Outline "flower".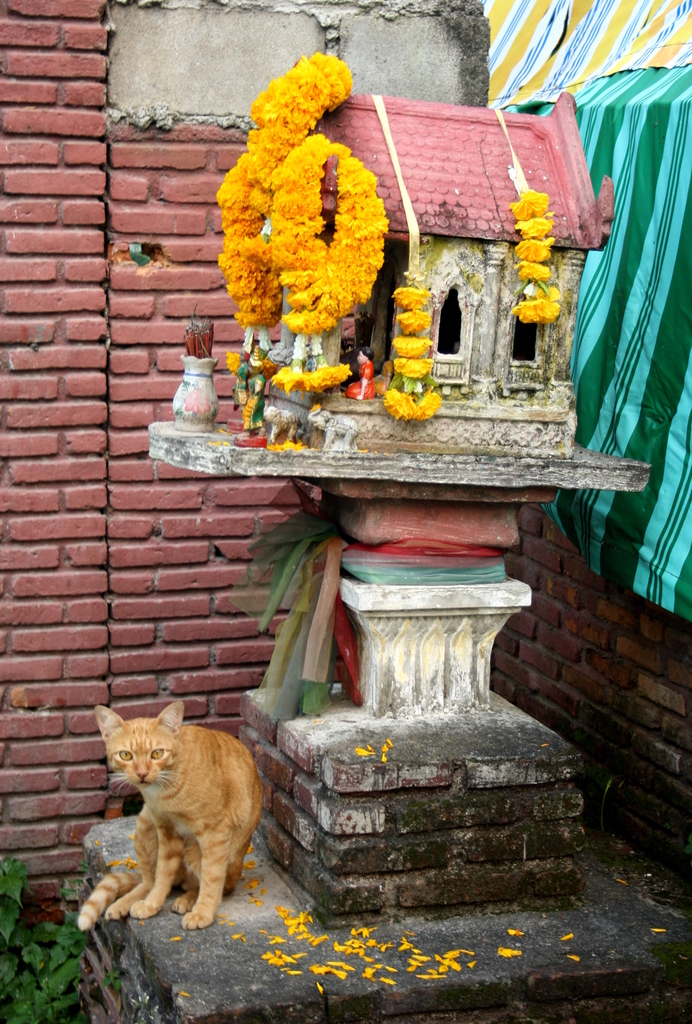
Outline: (left=507, top=192, right=542, bottom=218).
